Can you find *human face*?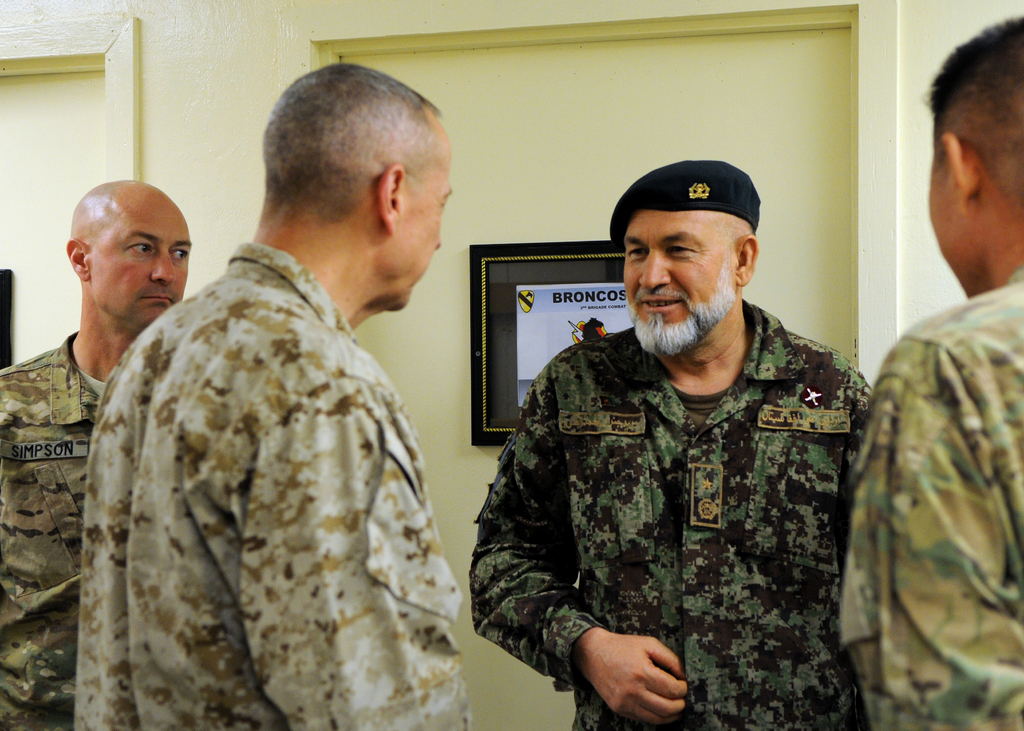
Yes, bounding box: <box>396,136,444,309</box>.
